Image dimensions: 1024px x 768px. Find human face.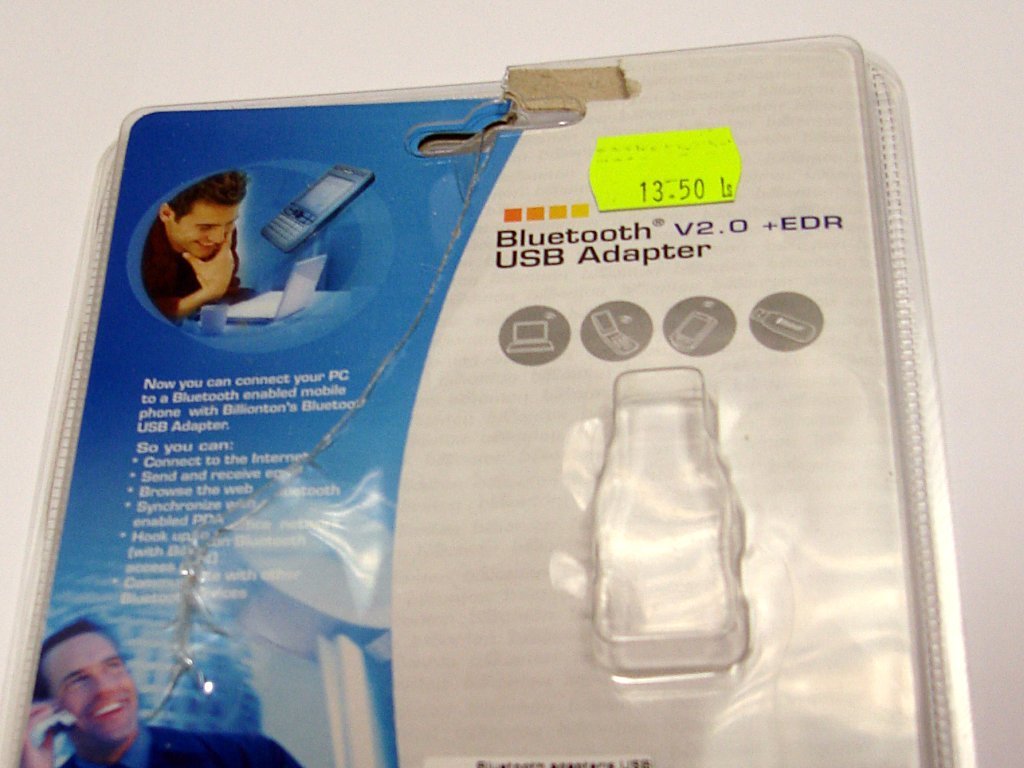
168:197:241:257.
